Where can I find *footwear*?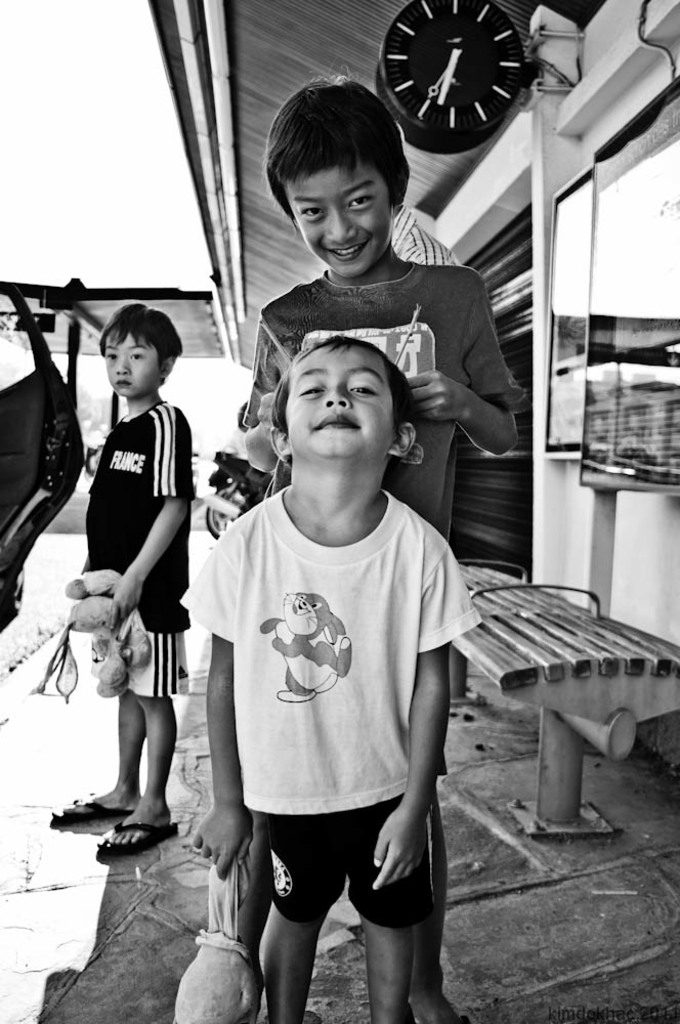
You can find it at x1=52, y1=788, x2=130, y2=822.
